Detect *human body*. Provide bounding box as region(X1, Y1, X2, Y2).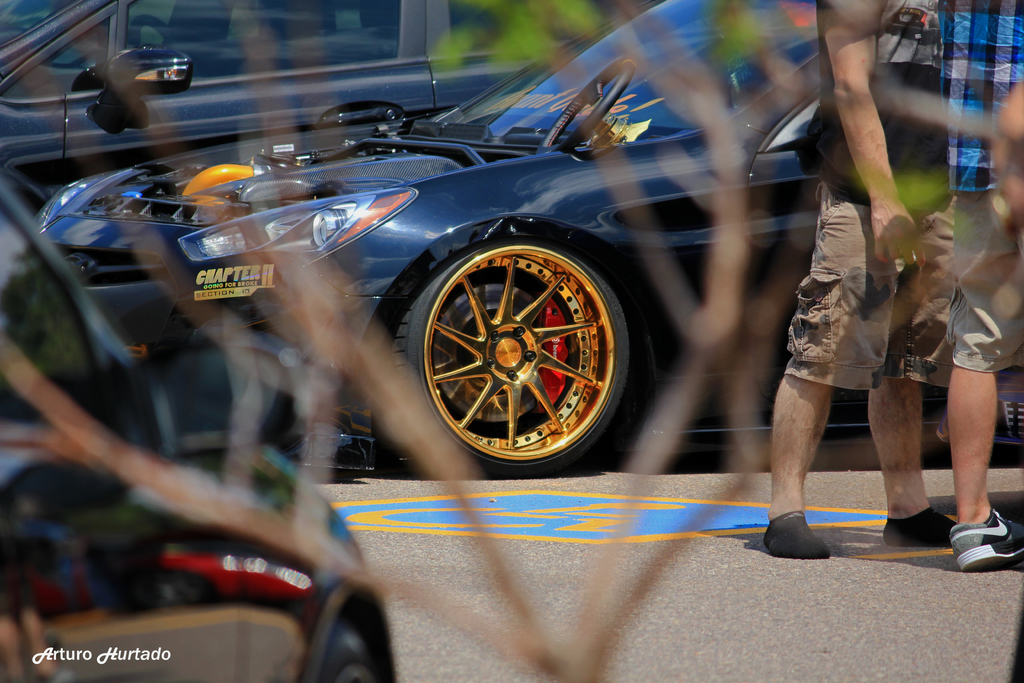
region(783, 4, 961, 555).
